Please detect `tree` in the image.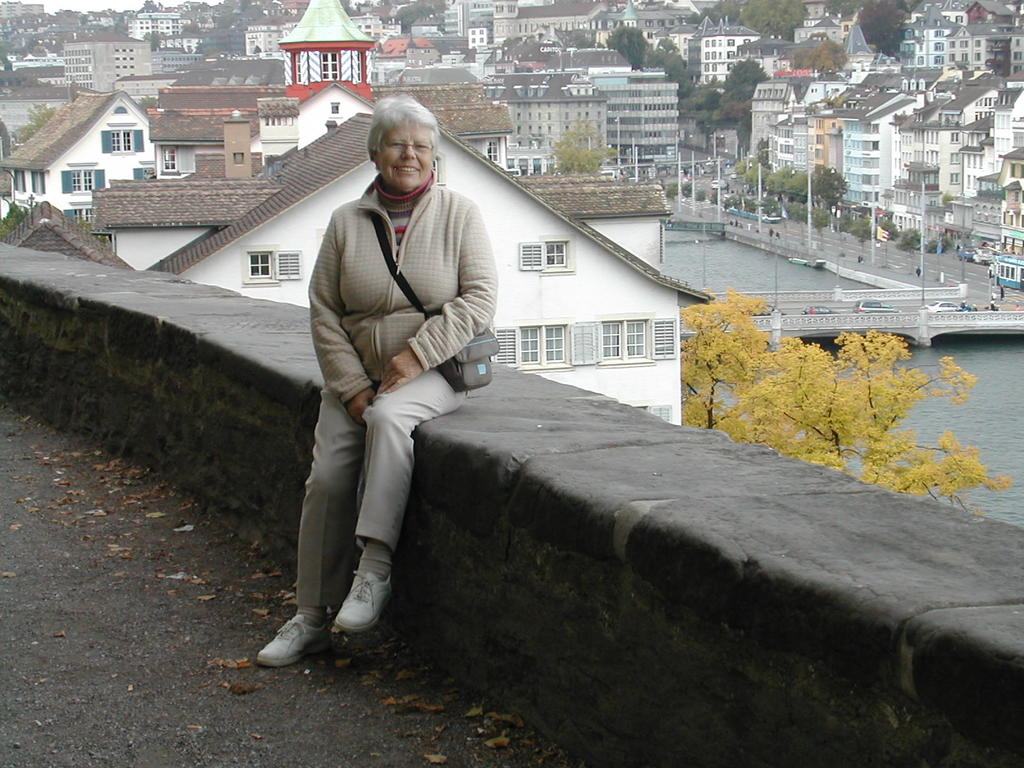
[left=855, top=0, right=907, bottom=58].
